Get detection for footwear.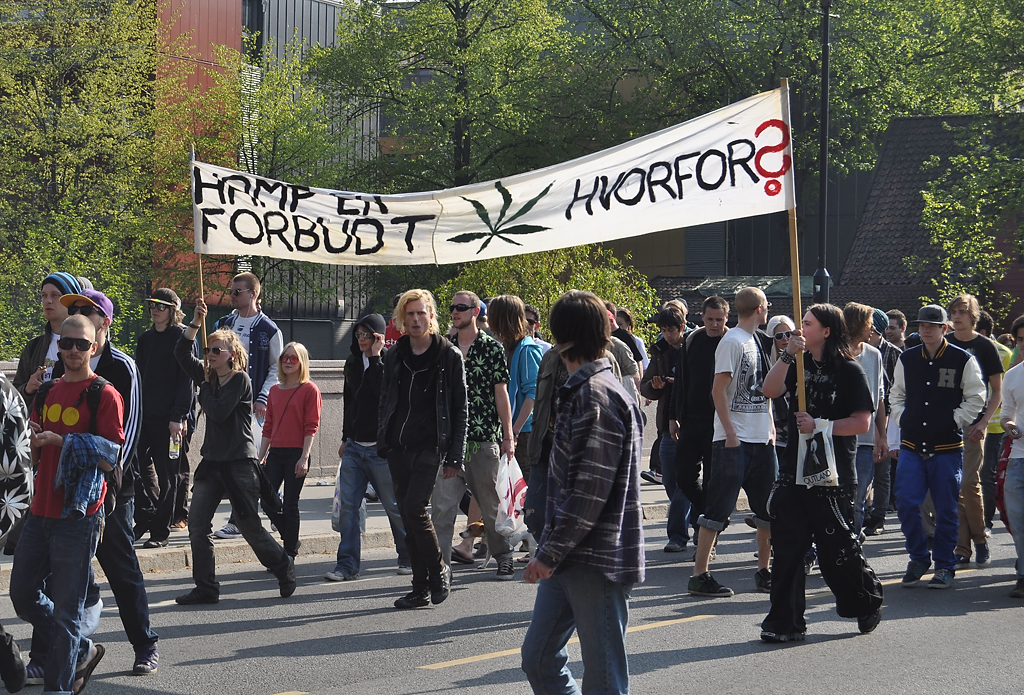
Detection: <bbox>384, 584, 437, 614</bbox>.
